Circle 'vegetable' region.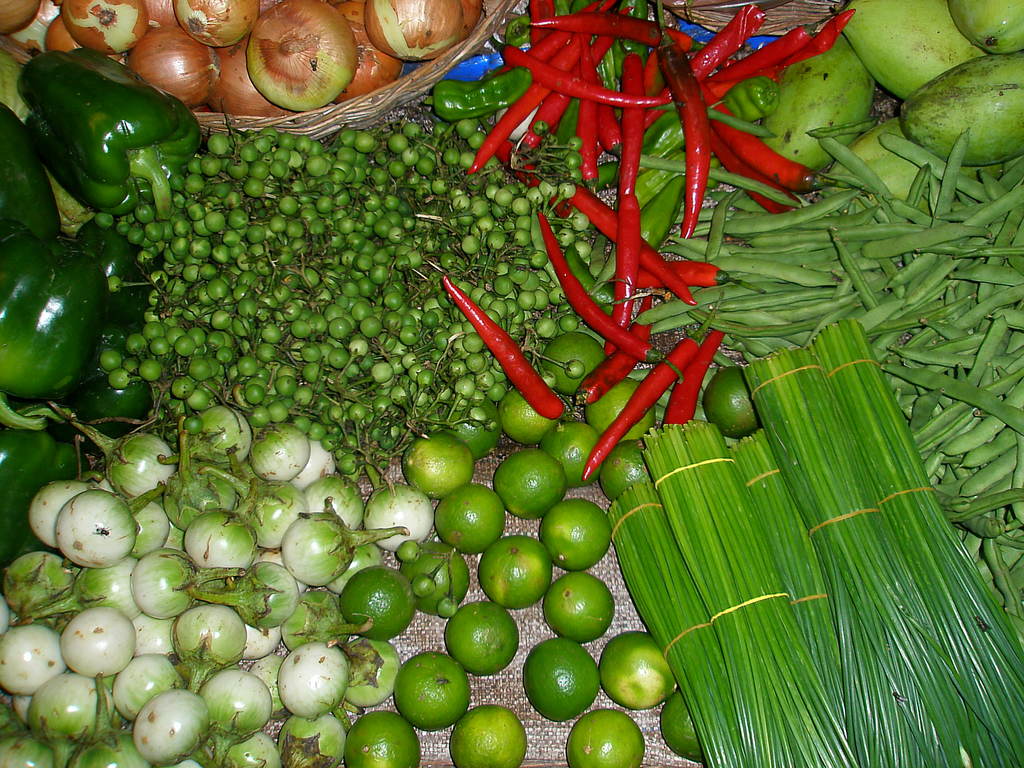
Region: <region>255, 652, 282, 714</region>.
